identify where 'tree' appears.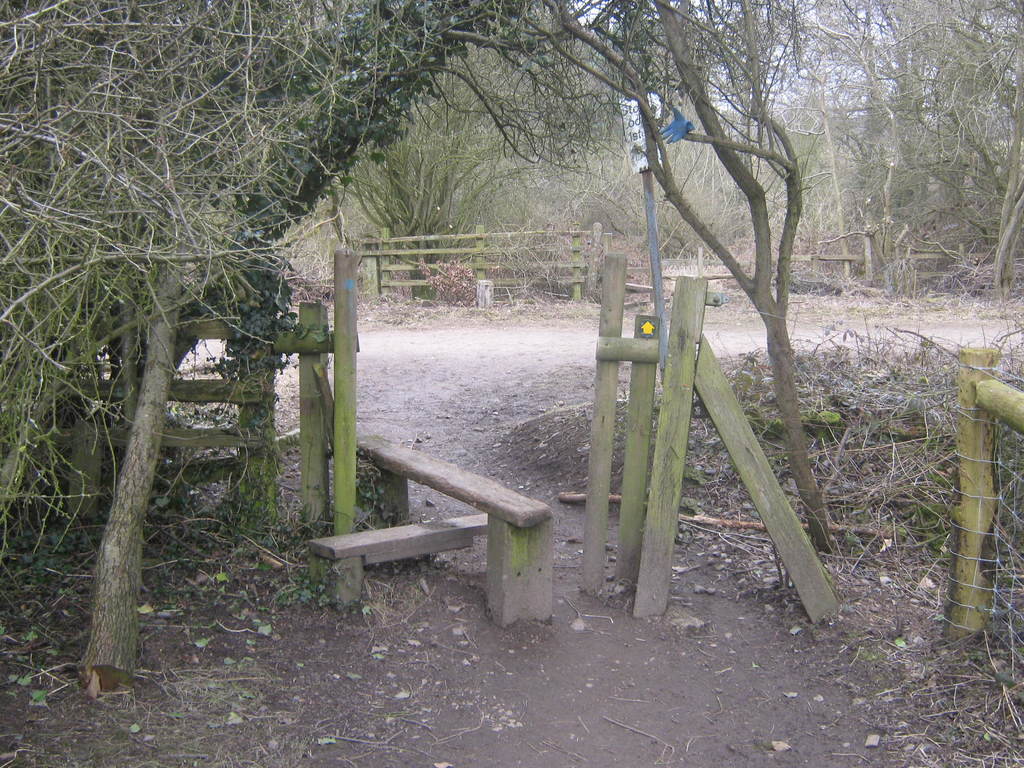
Appears at 832, 0, 1020, 292.
